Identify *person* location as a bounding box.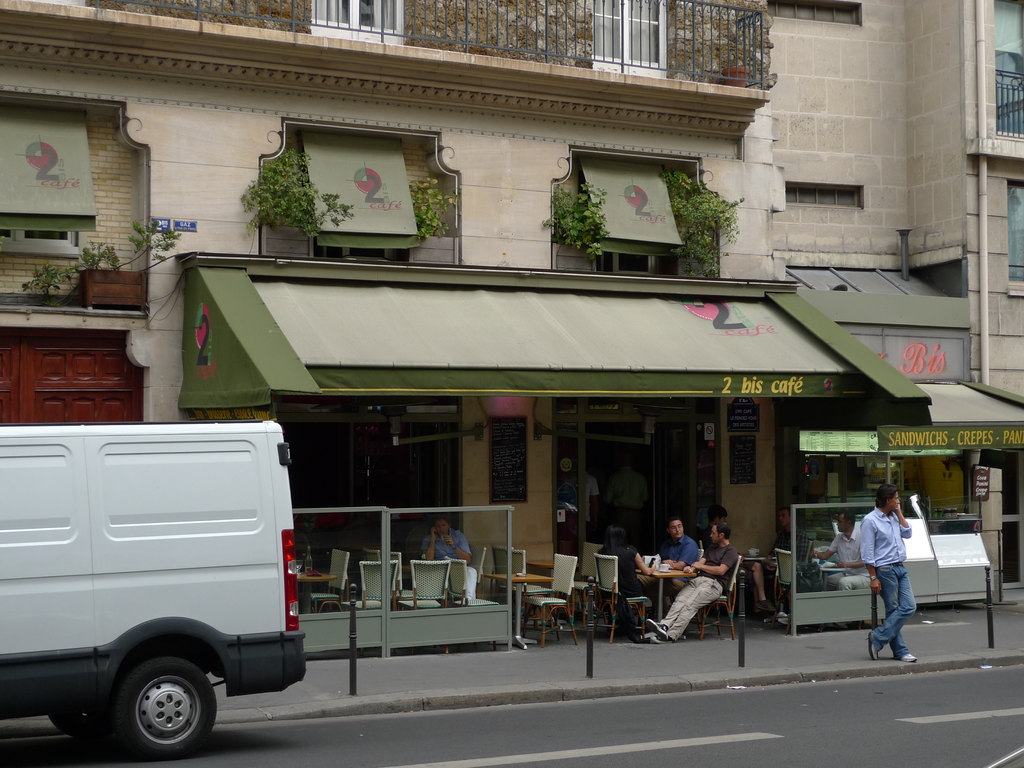
<box>648,516,731,643</box>.
